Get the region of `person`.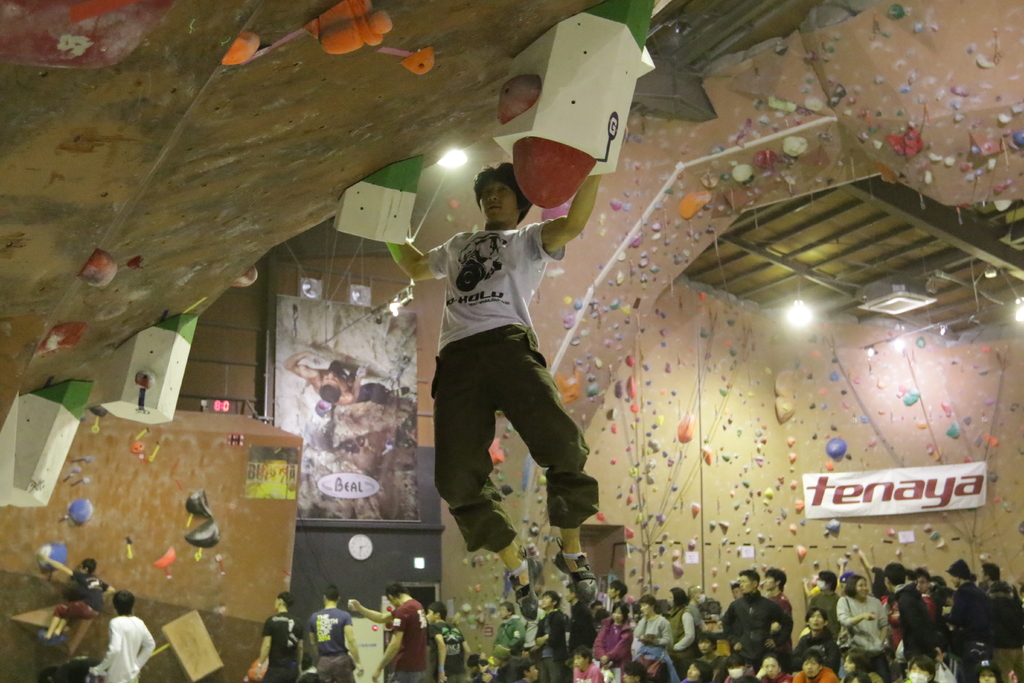
[423,602,476,682].
